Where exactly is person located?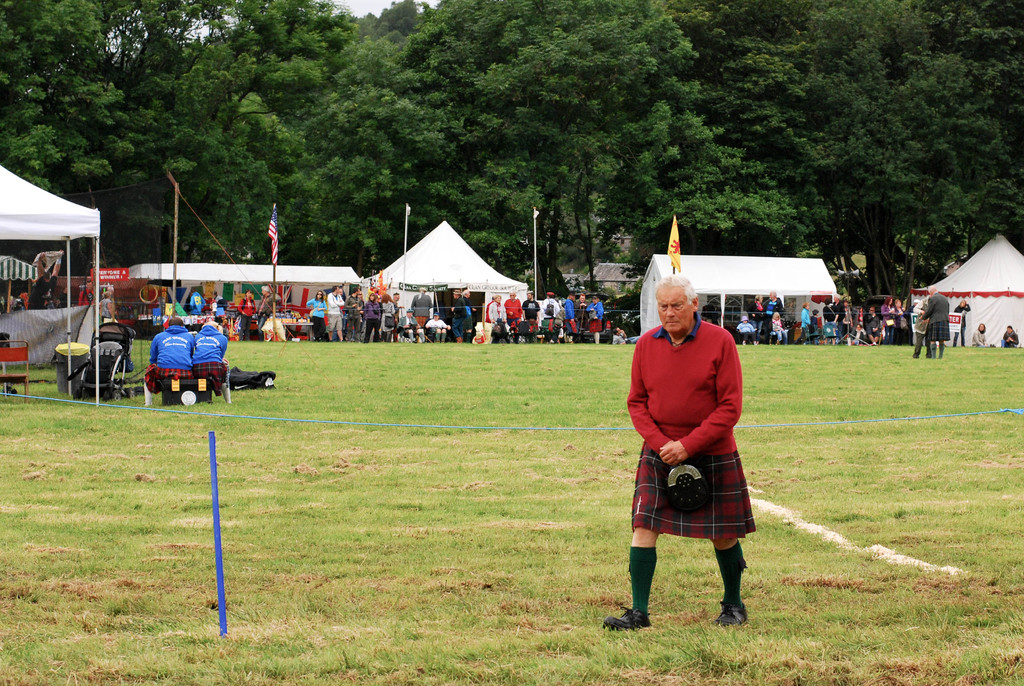
Its bounding box is bbox(26, 252, 64, 311).
